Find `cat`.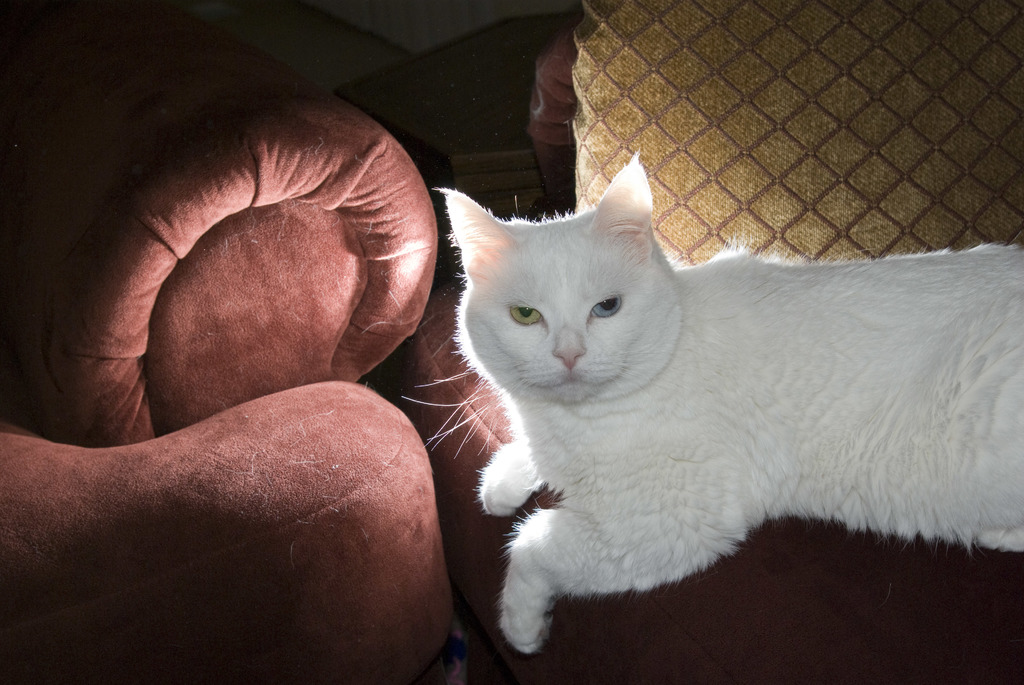
394,149,1023,666.
